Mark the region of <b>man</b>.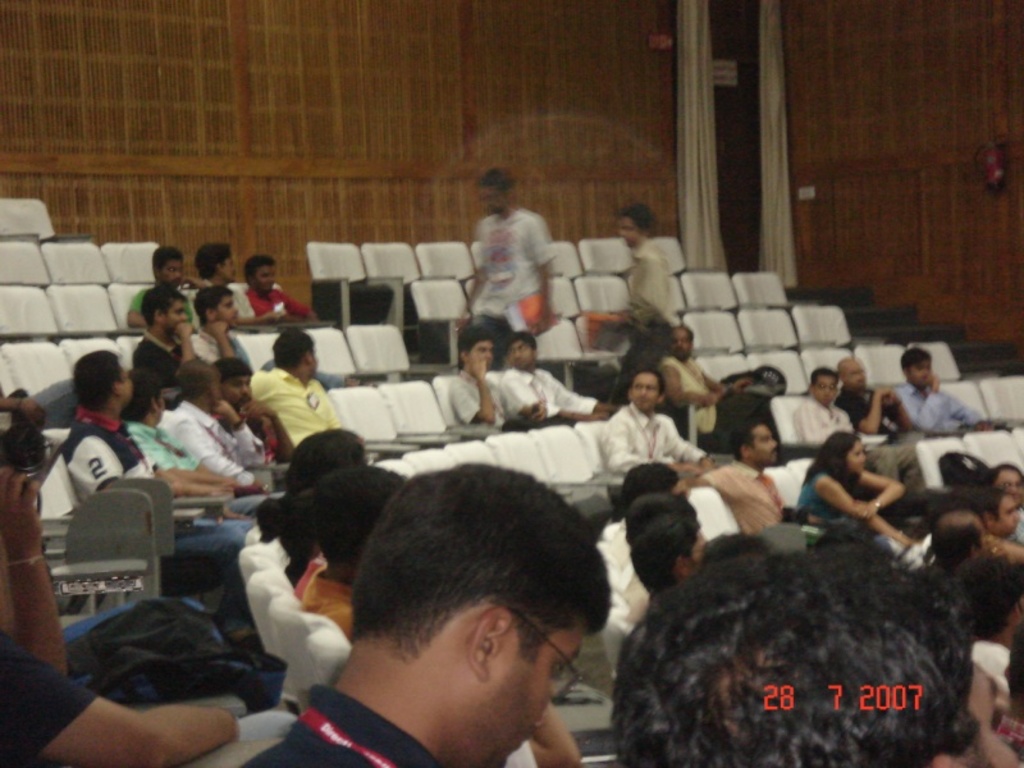
Region: l=838, t=348, r=913, b=494.
